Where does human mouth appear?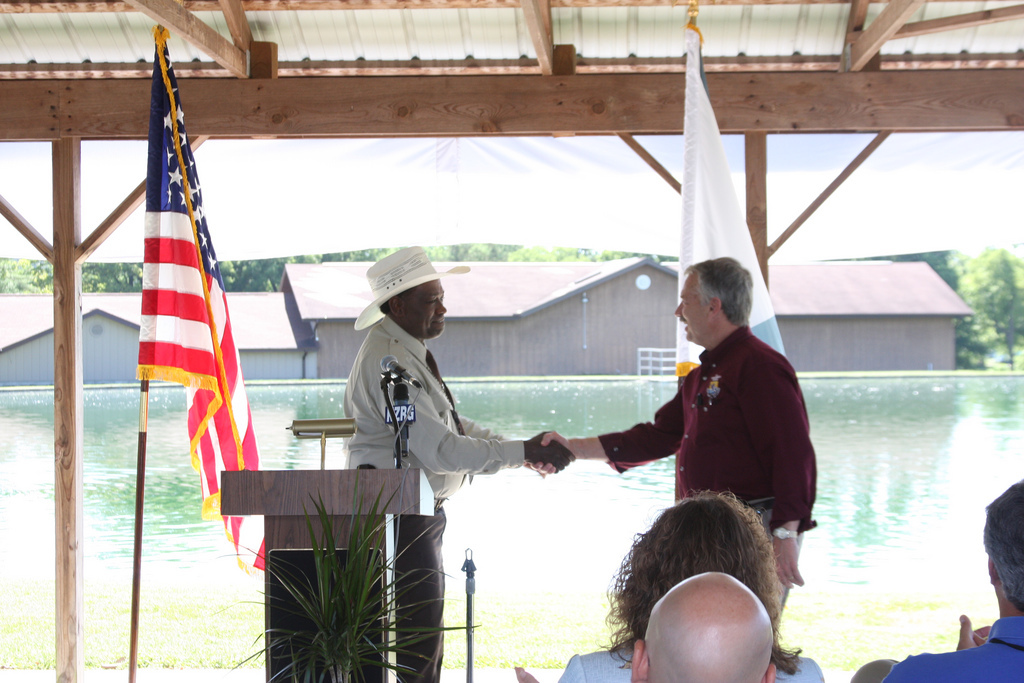
Appears at (682,322,688,332).
